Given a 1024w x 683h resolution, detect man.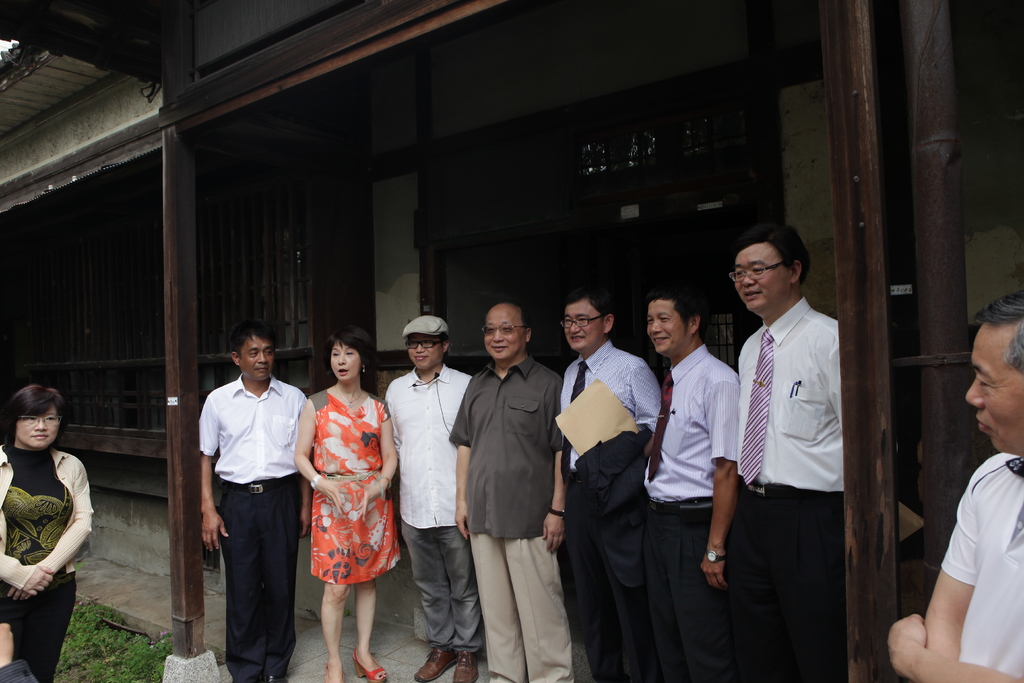
[x1=727, y1=220, x2=850, y2=682].
